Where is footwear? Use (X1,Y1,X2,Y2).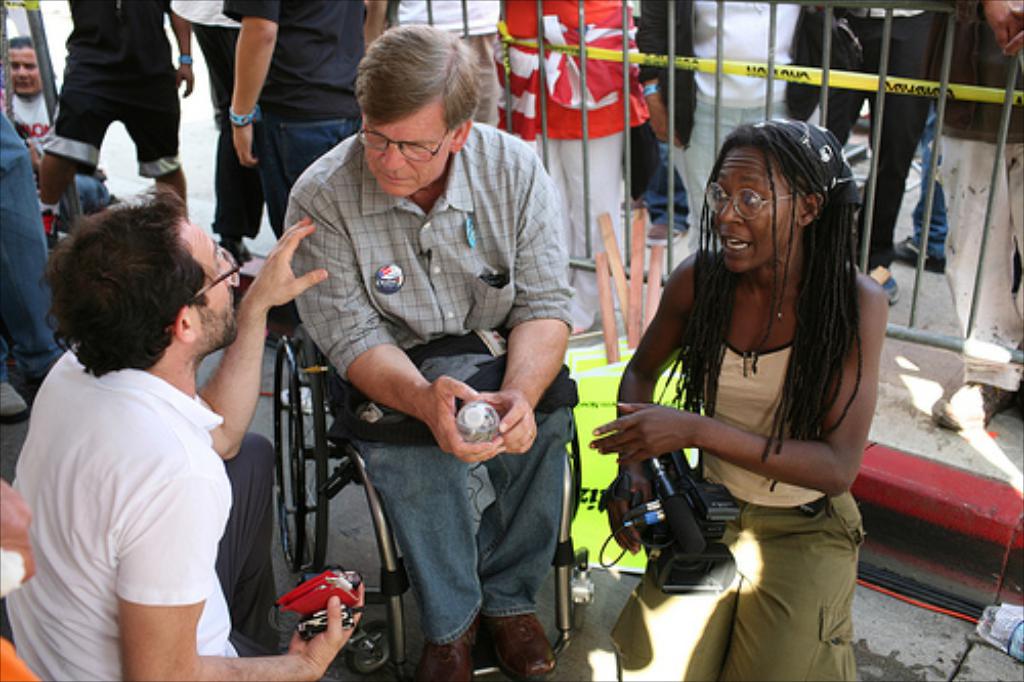
(39,205,61,254).
